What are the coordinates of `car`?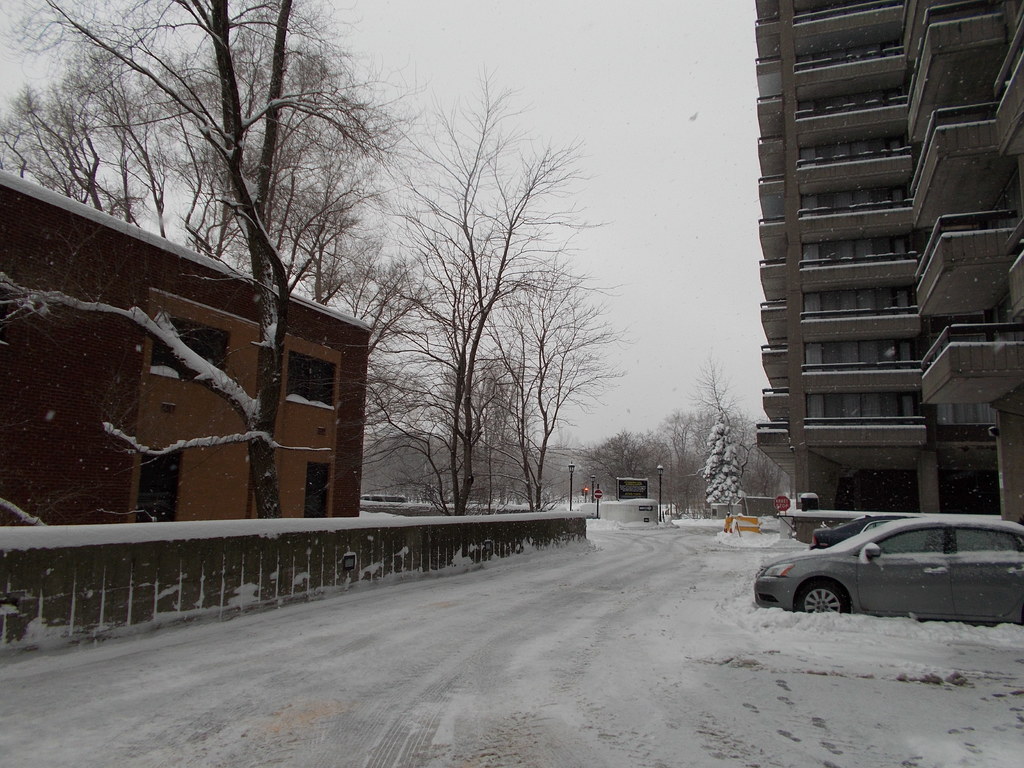
810,516,890,547.
